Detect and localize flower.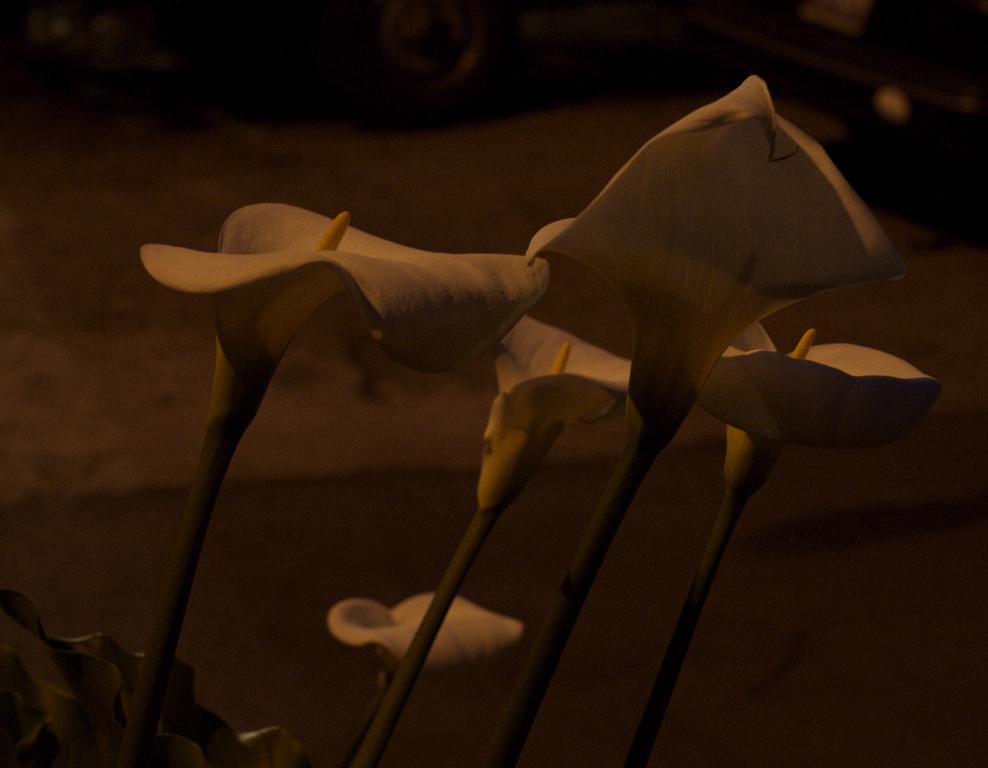
Localized at [133,204,556,415].
